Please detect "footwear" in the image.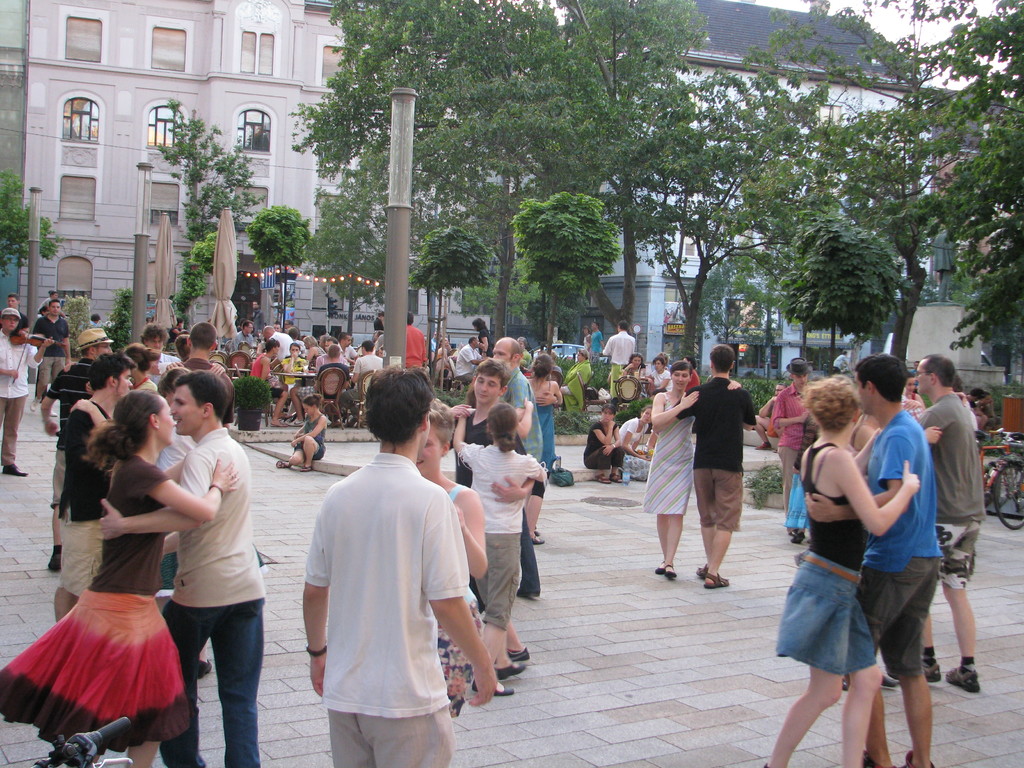
<bbox>947, 671, 986, 694</bbox>.
